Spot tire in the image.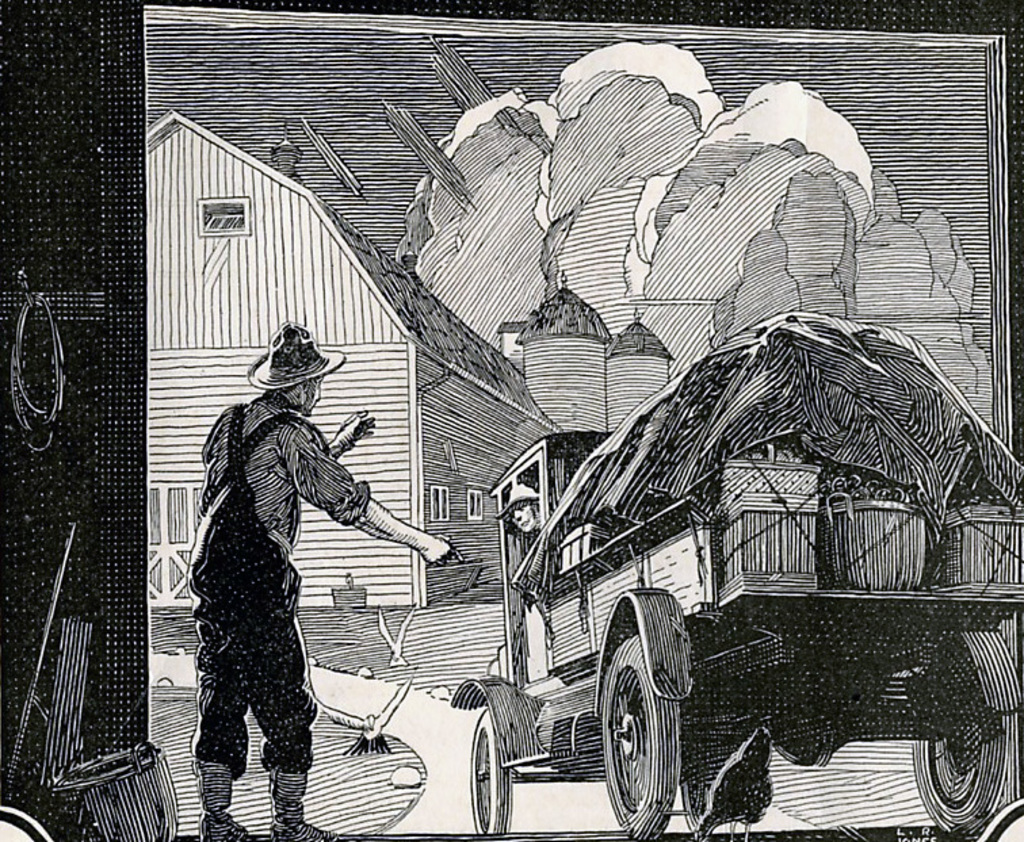
tire found at <bbox>599, 586, 704, 831</bbox>.
